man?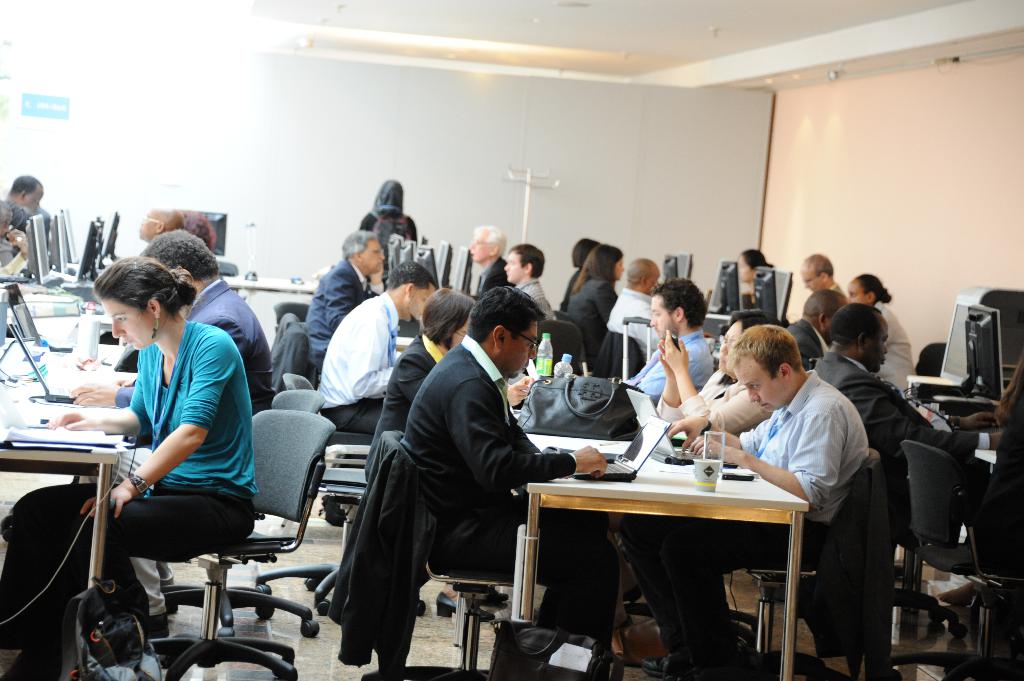
467,225,504,296
